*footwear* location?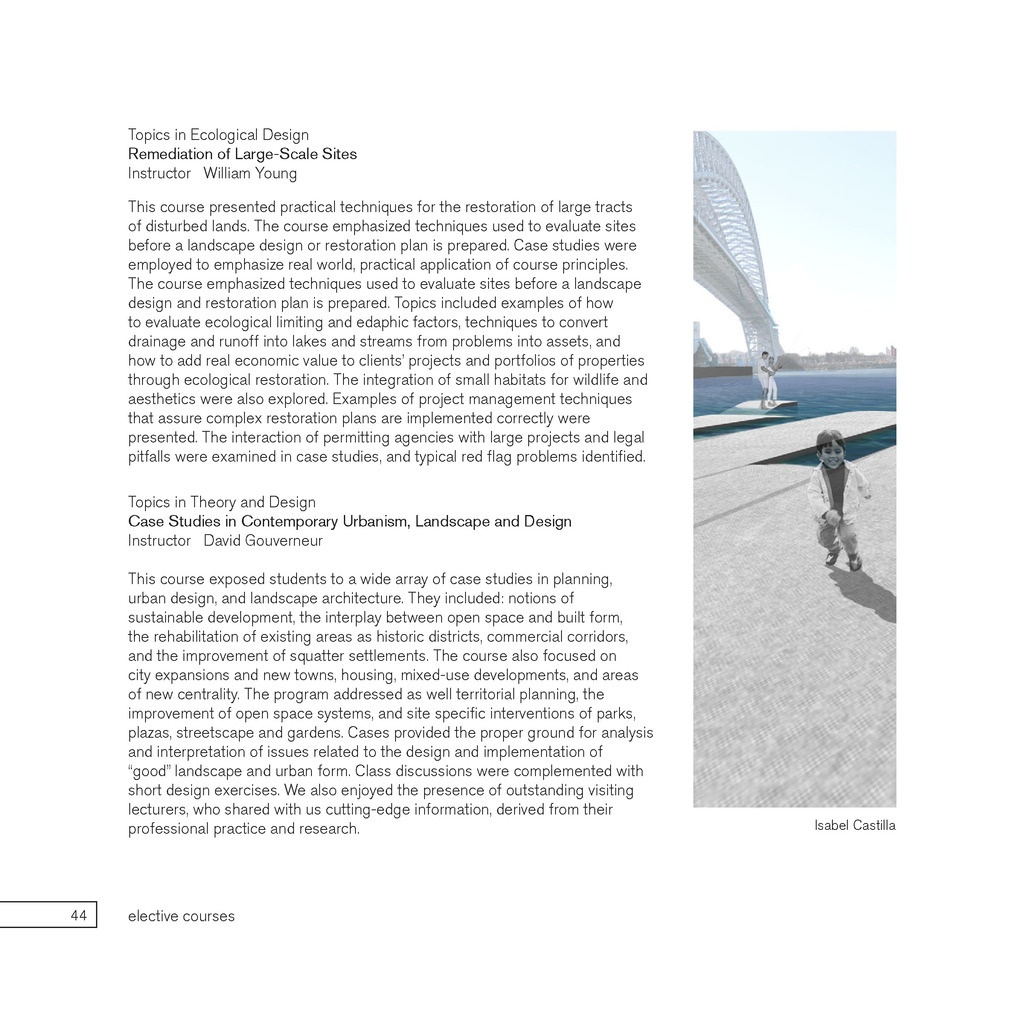
(x1=847, y1=553, x2=865, y2=574)
